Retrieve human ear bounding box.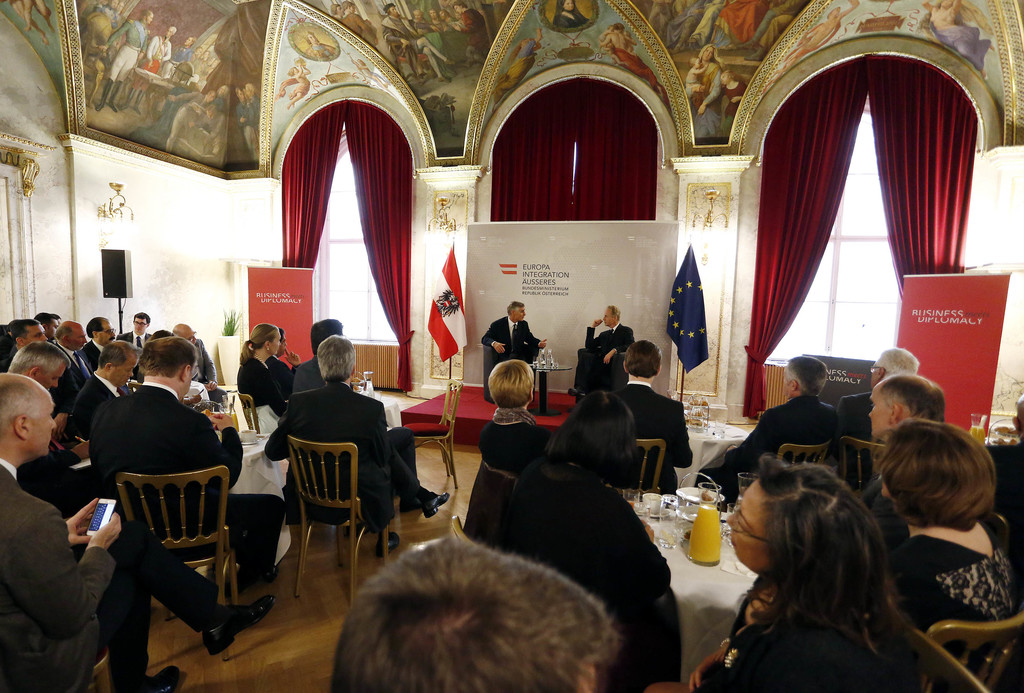
Bounding box: region(621, 361, 628, 373).
